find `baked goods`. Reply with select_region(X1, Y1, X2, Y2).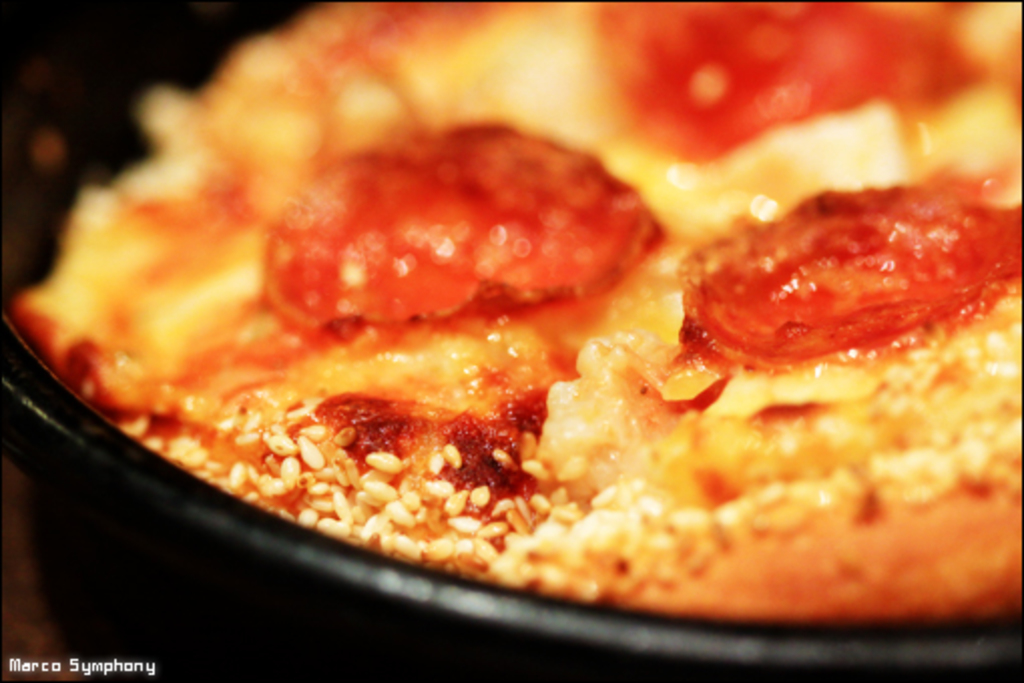
select_region(8, 0, 1022, 619).
